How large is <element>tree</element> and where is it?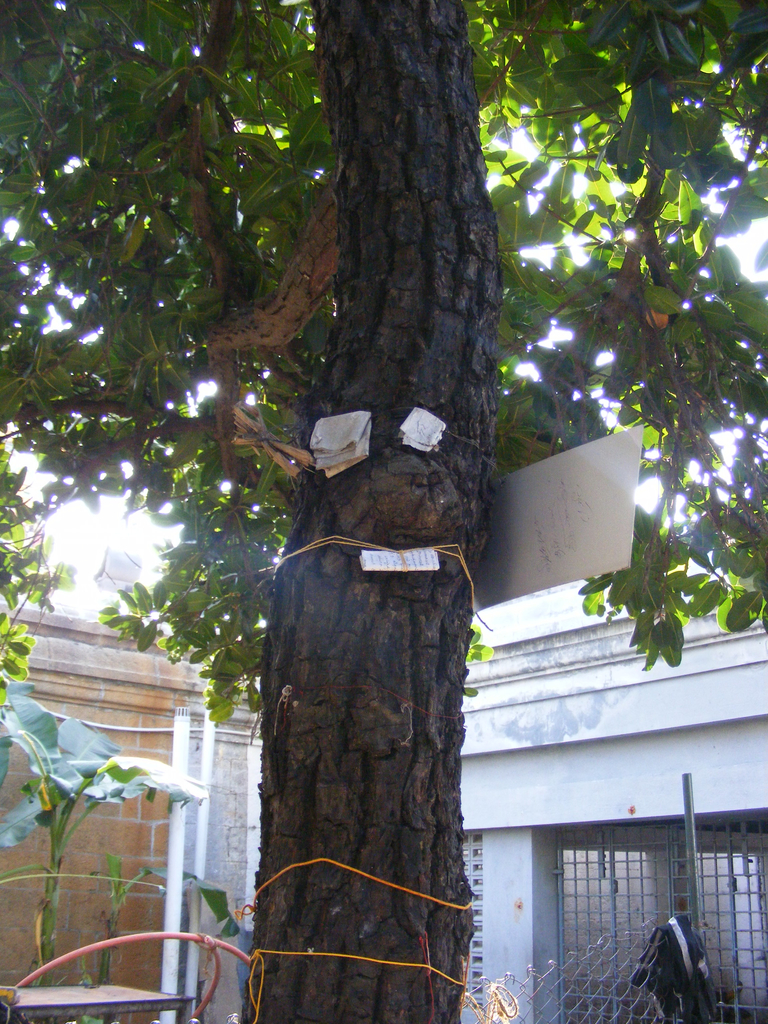
Bounding box: bbox(81, 0, 763, 1003).
